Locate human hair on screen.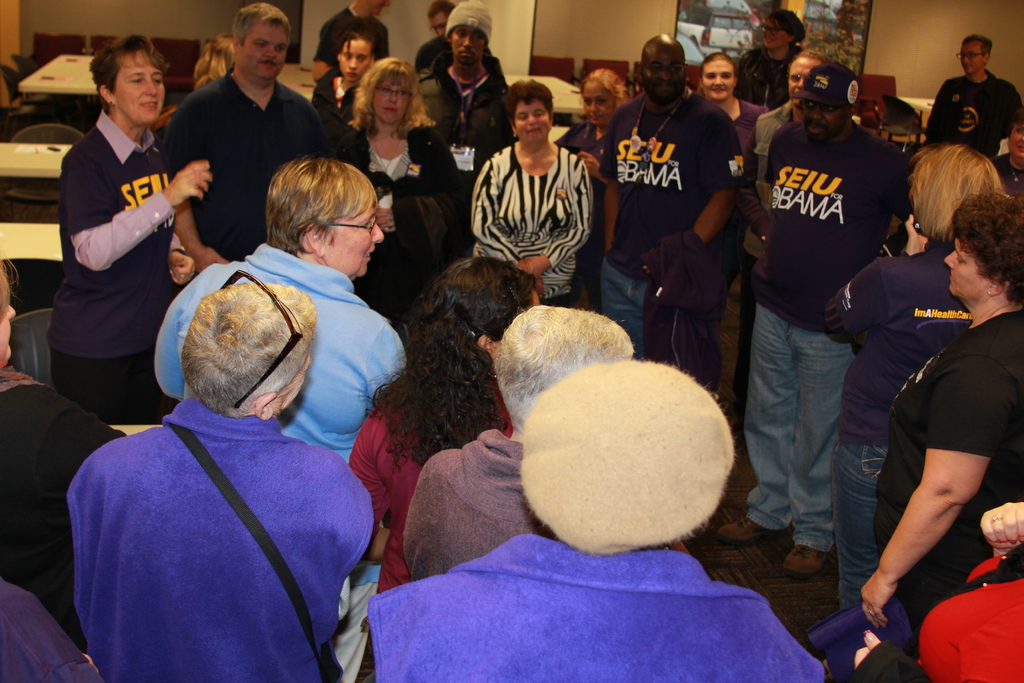
On screen at box(232, 0, 294, 45).
